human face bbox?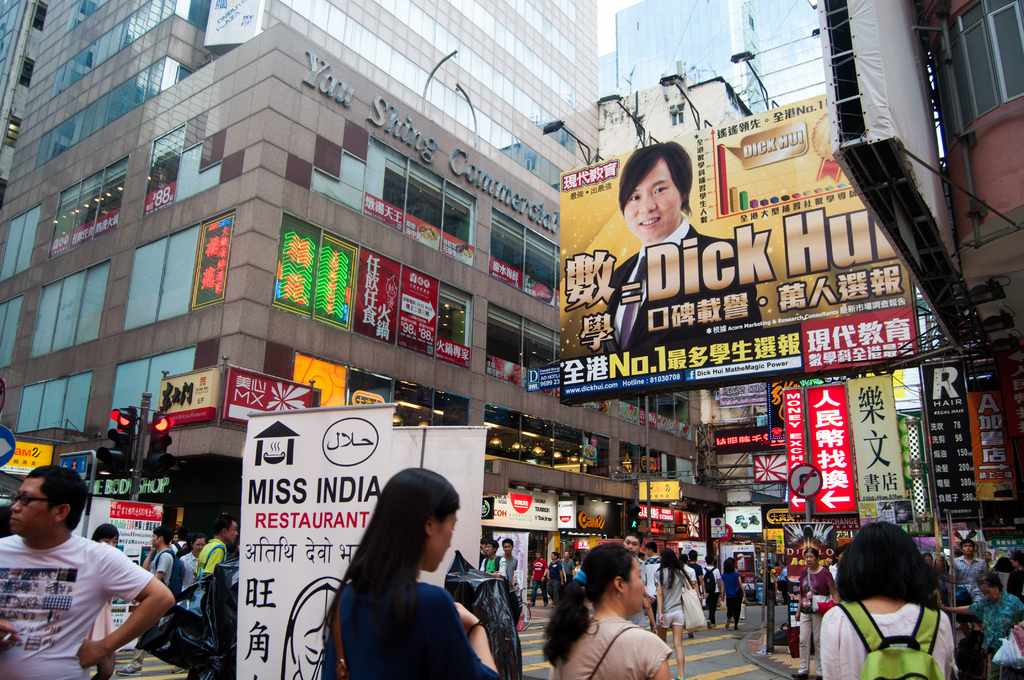
rect(420, 510, 458, 569)
